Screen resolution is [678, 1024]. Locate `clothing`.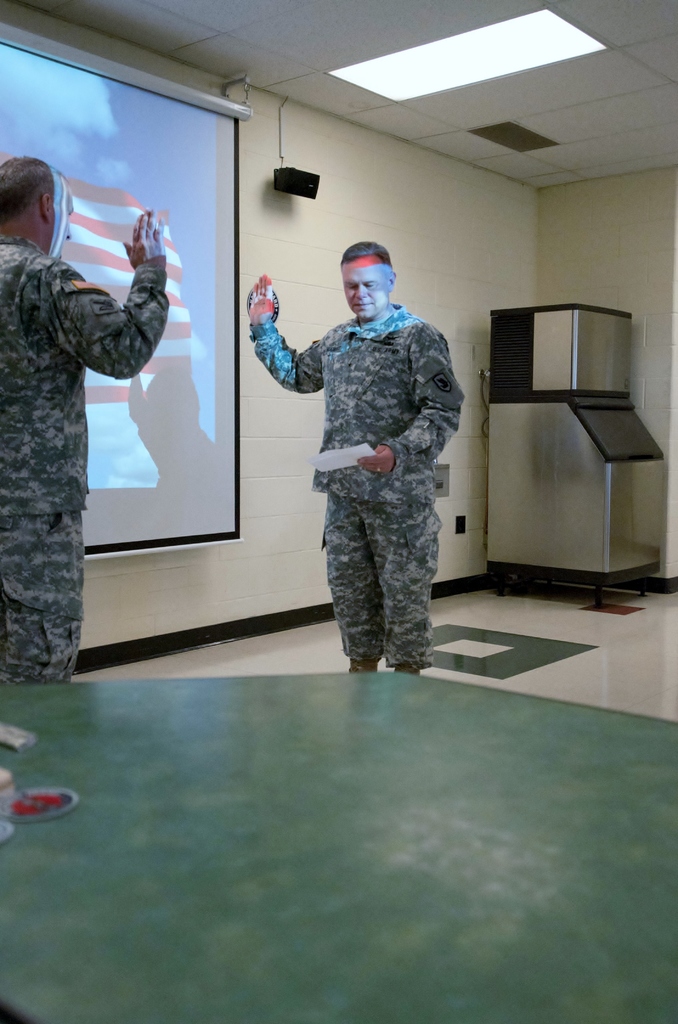
detection(248, 300, 481, 665).
